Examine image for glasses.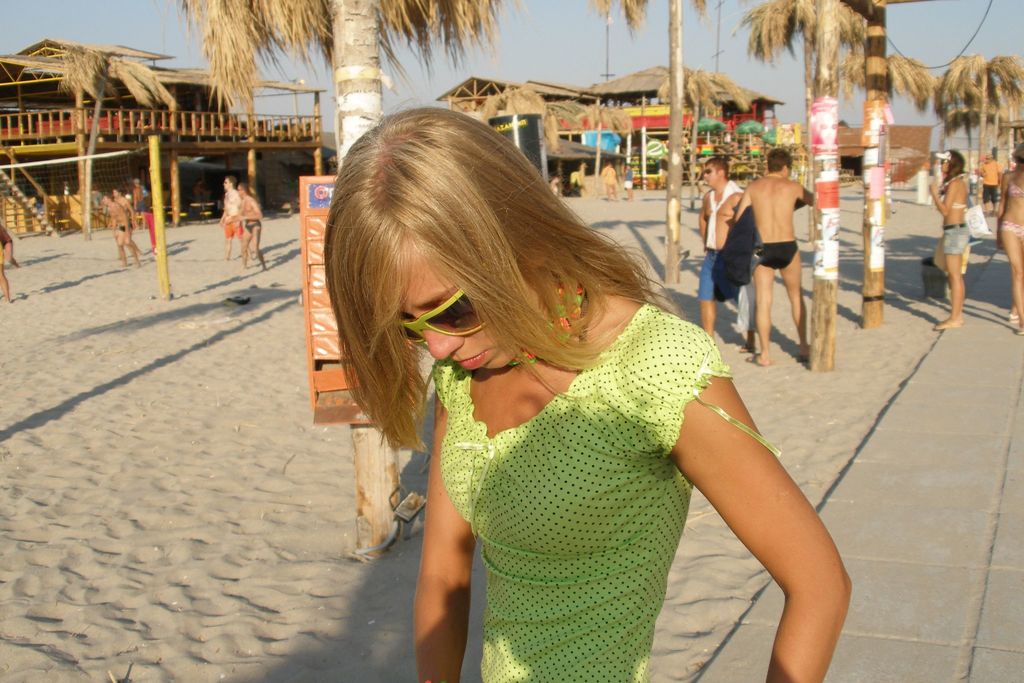
Examination result: bbox(701, 164, 723, 174).
